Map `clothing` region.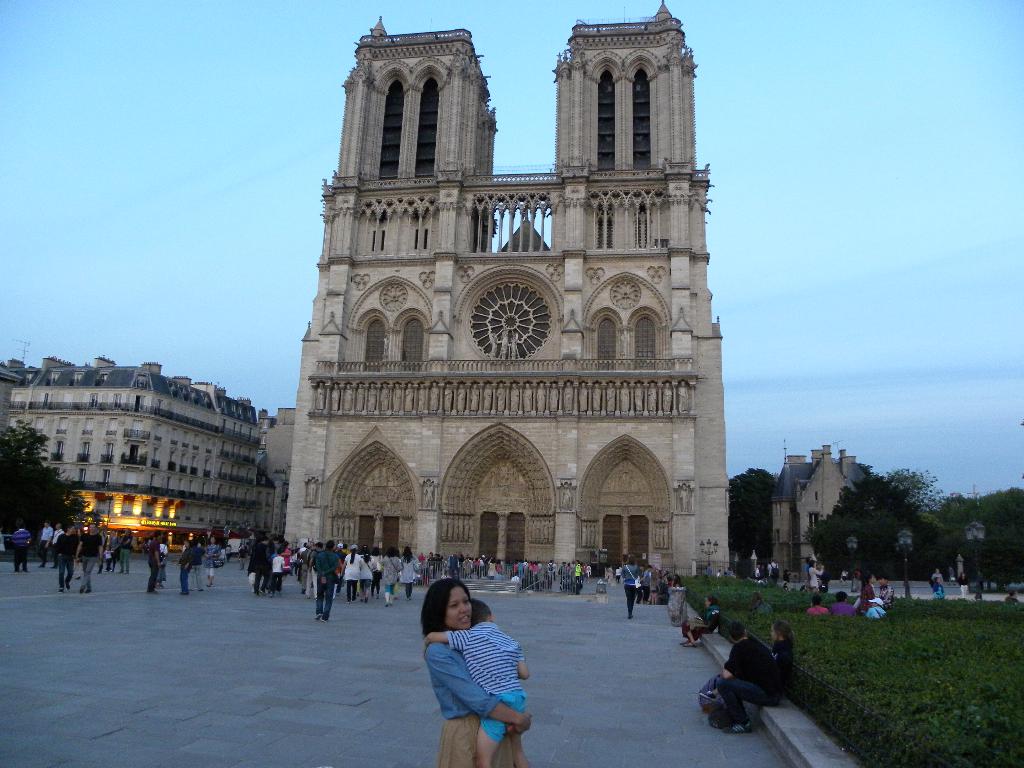
Mapped to locate(202, 547, 221, 576).
